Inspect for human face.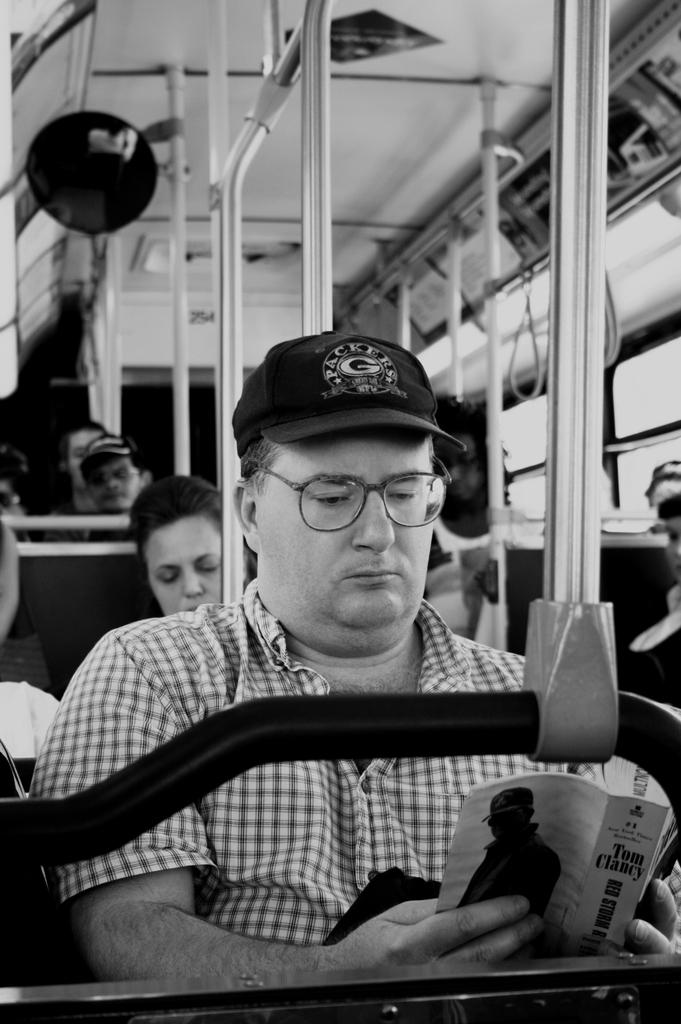
Inspection: box(83, 456, 149, 514).
